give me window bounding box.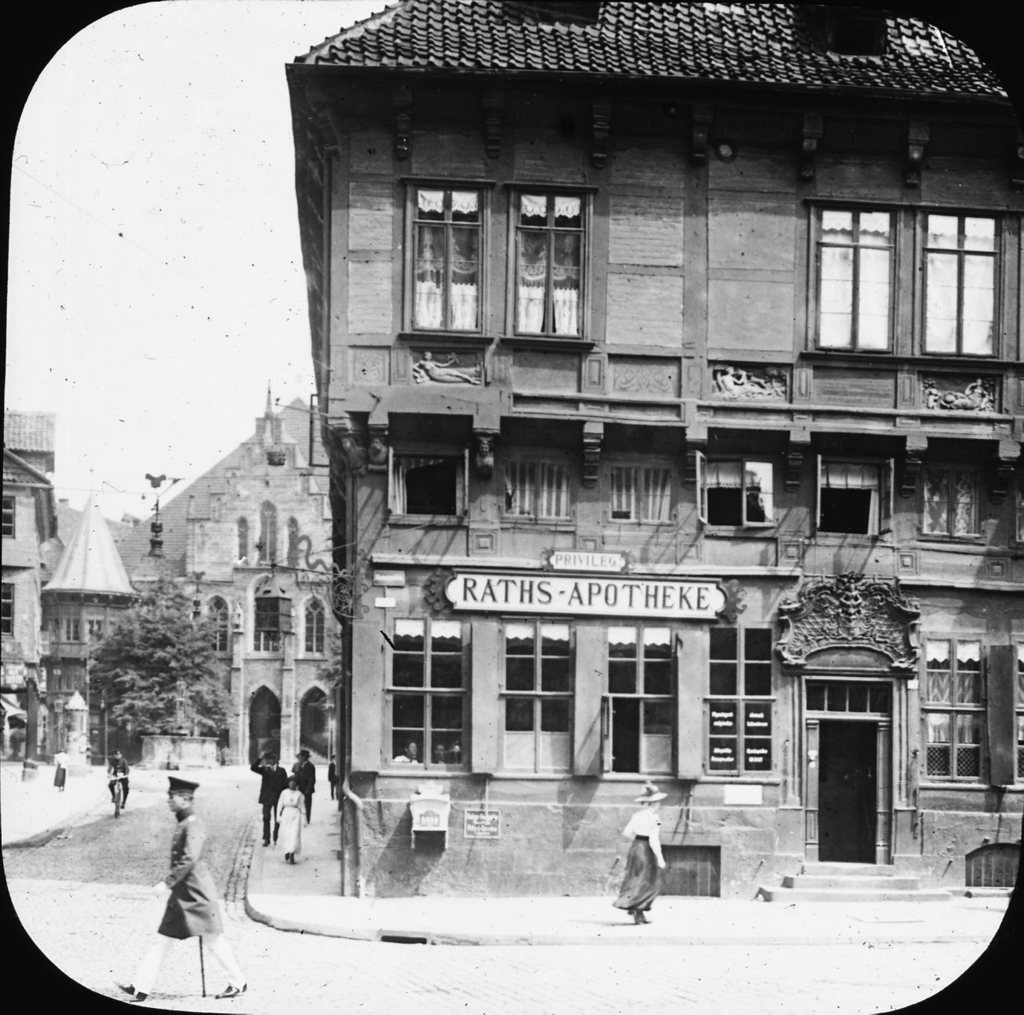
<region>911, 465, 983, 548</region>.
